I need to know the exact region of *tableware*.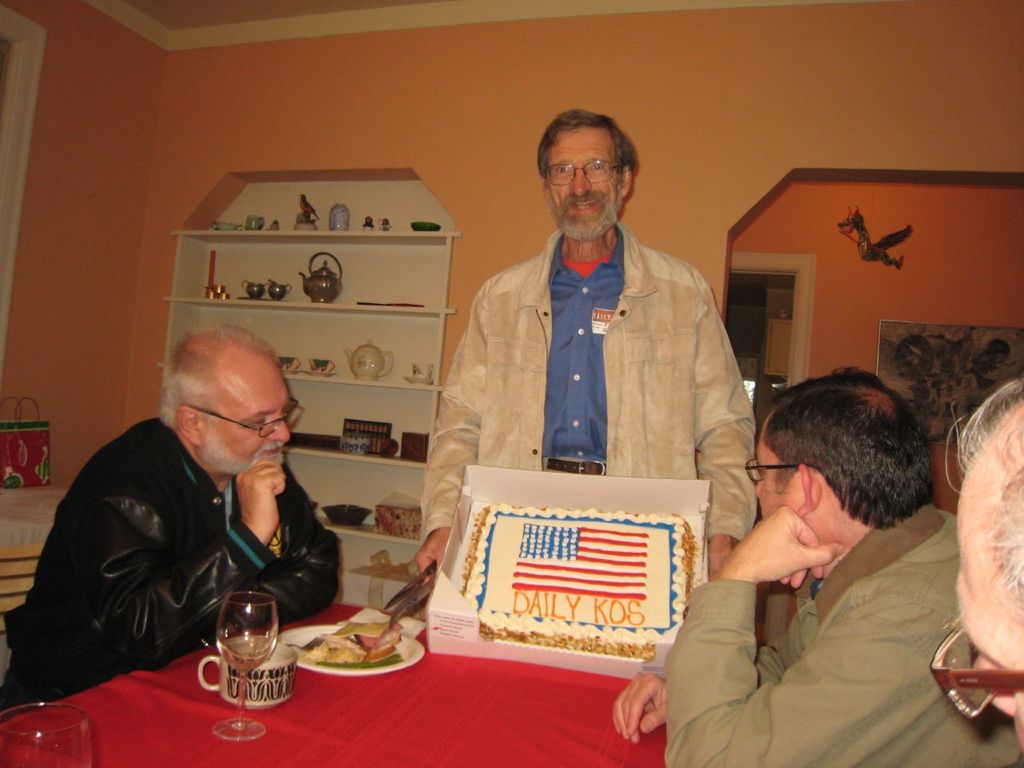
Region: {"left": 210, "top": 591, "right": 262, "bottom": 746}.
